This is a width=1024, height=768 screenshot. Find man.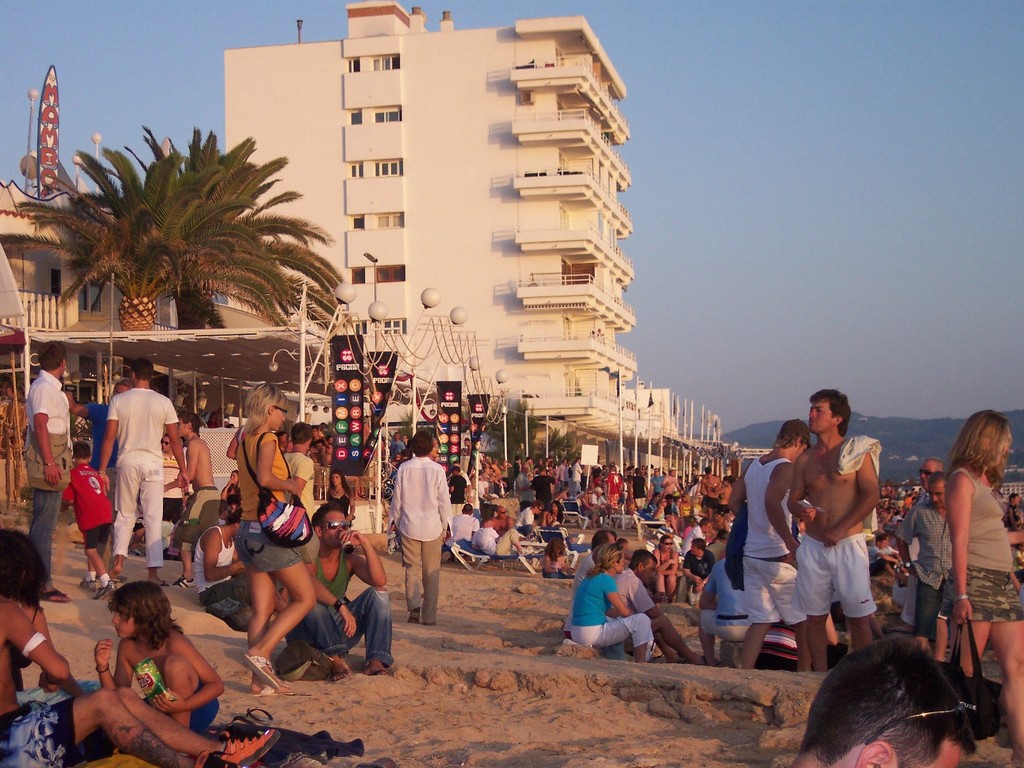
Bounding box: (x1=0, y1=525, x2=281, y2=767).
